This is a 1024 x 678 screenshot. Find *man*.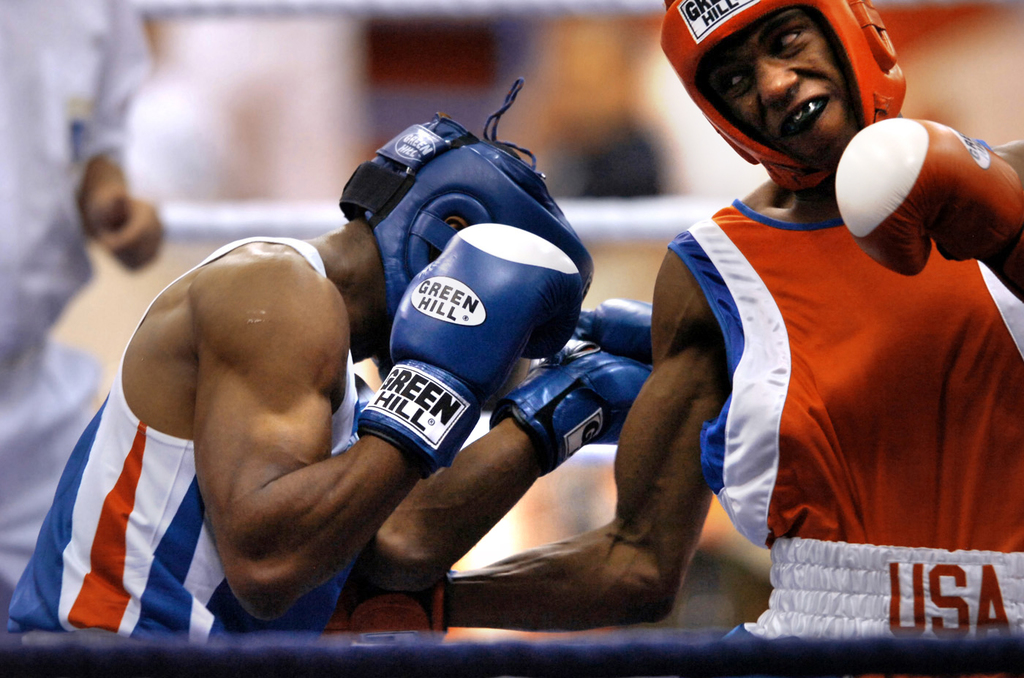
Bounding box: pyautogui.locateOnScreen(328, 0, 1023, 642).
